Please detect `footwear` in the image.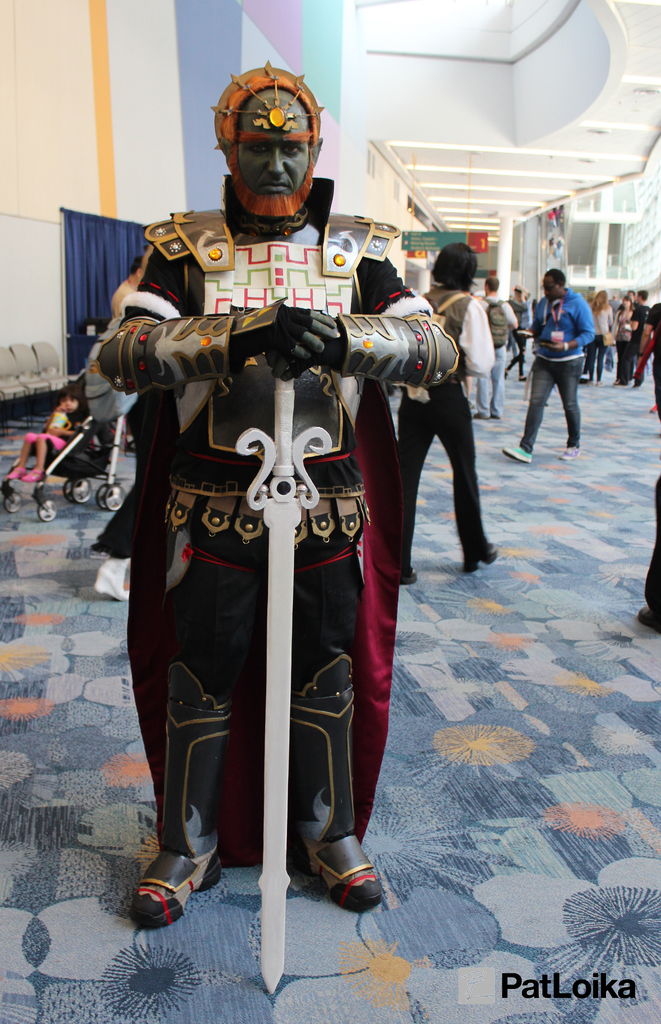
left=633, top=383, right=641, bottom=389.
